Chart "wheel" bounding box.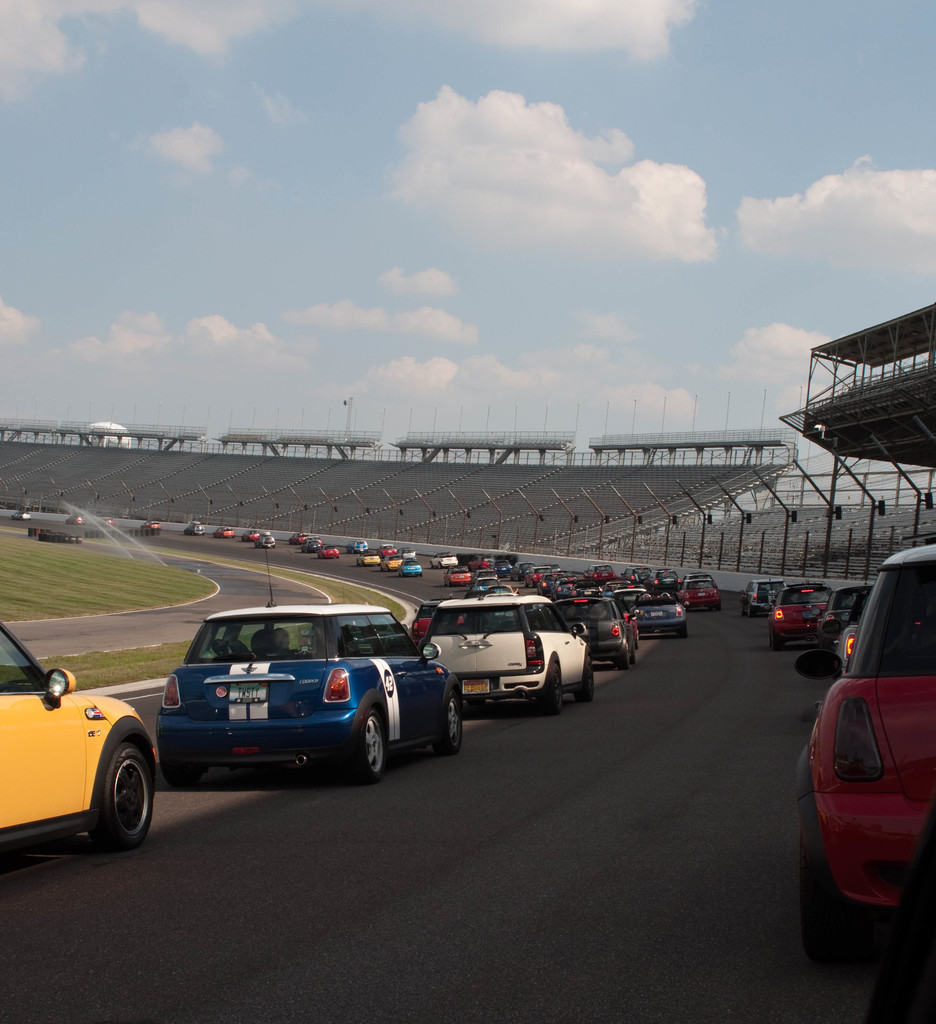
Charted: bbox(341, 702, 390, 784).
